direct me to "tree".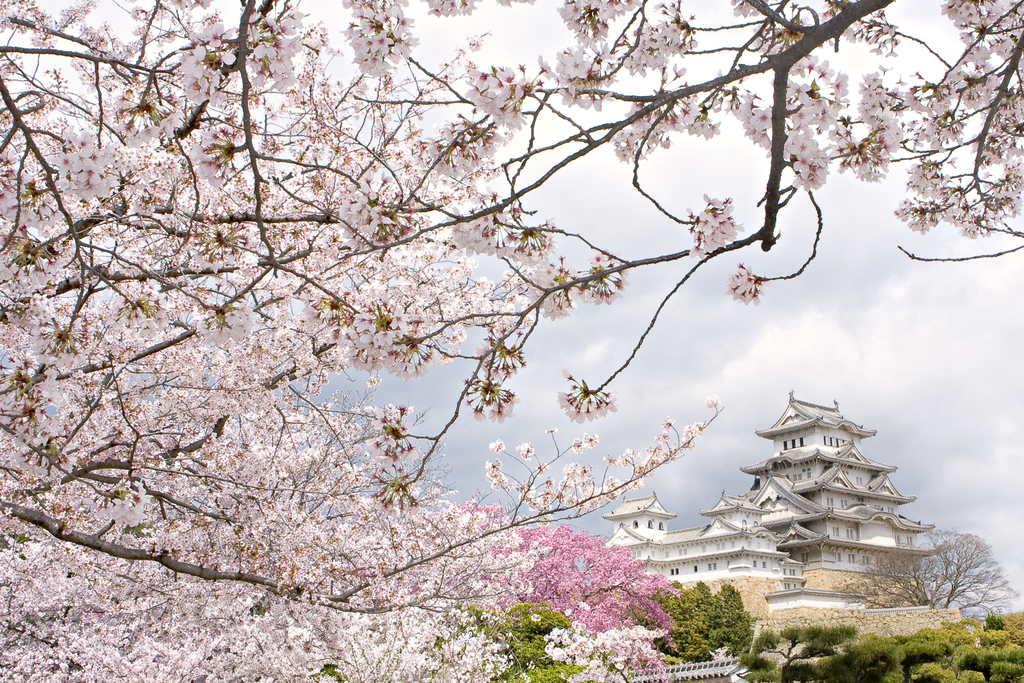
Direction: left=971, top=601, right=1023, bottom=682.
